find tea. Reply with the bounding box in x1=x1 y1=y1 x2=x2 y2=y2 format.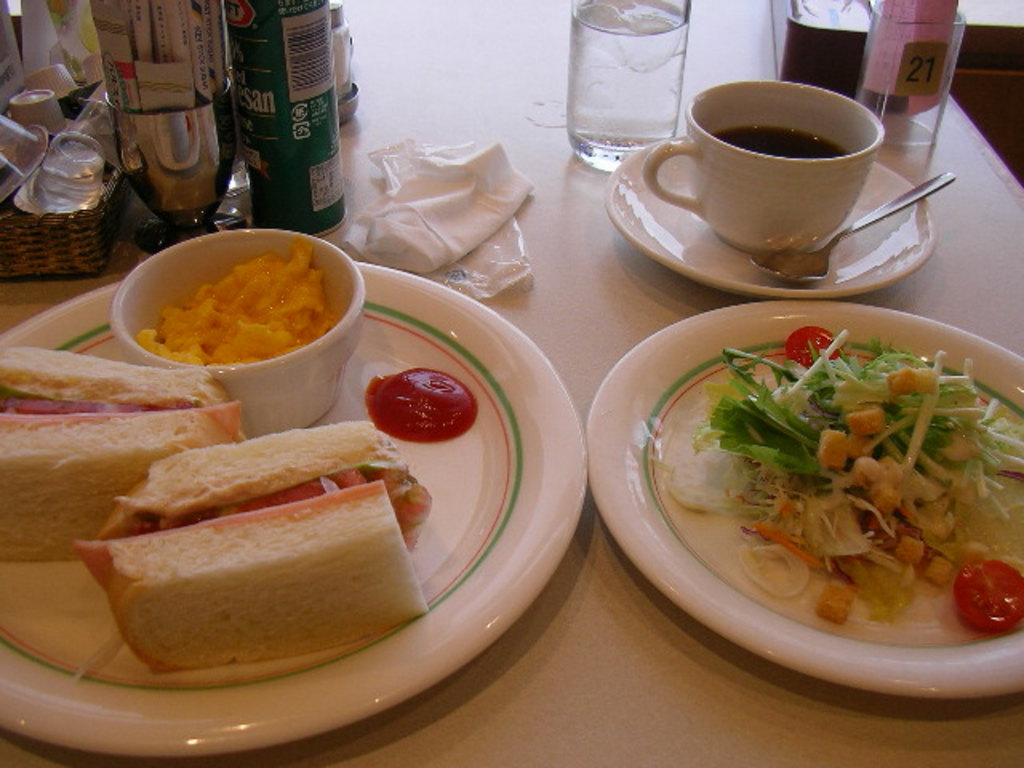
x1=712 y1=125 x2=846 y2=157.
